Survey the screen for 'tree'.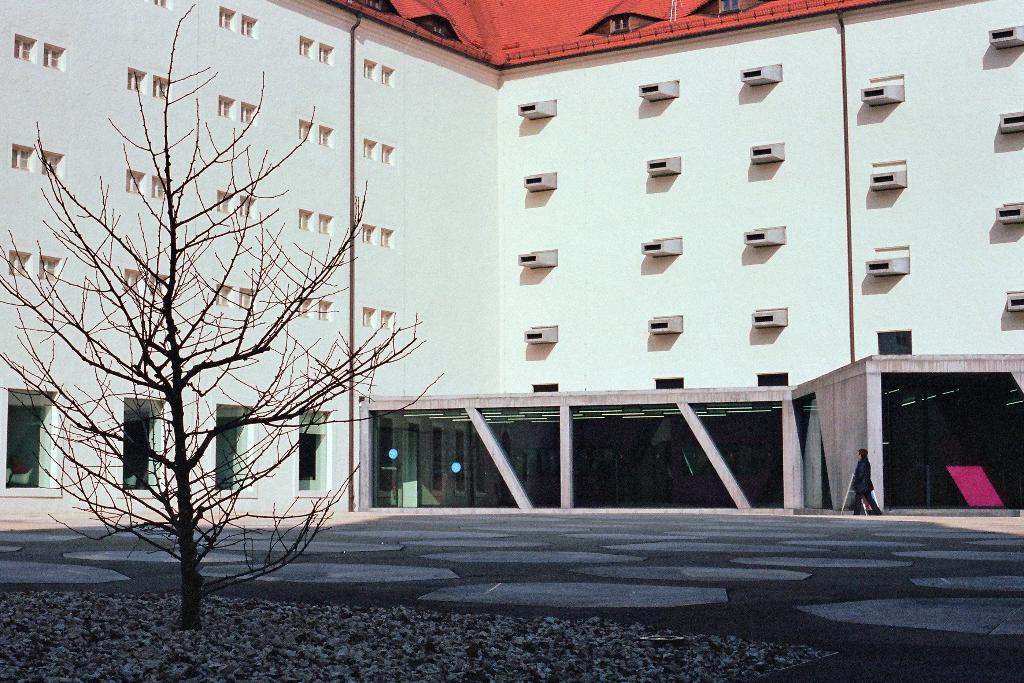
Survey found: detection(58, 21, 324, 642).
